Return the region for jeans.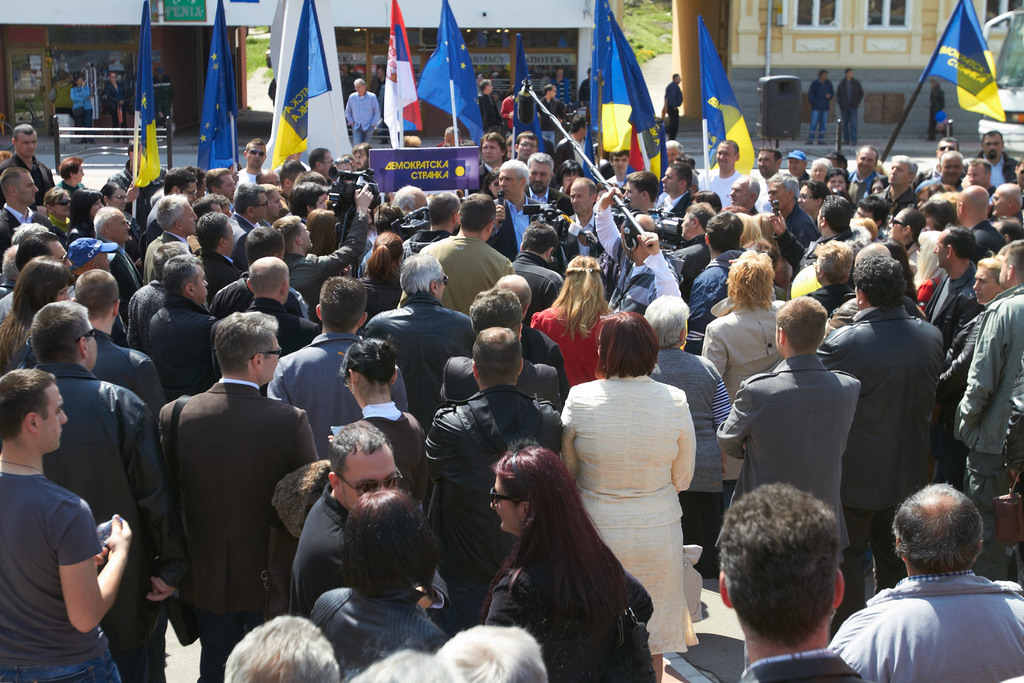
bbox=(806, 107, 830, 140).
